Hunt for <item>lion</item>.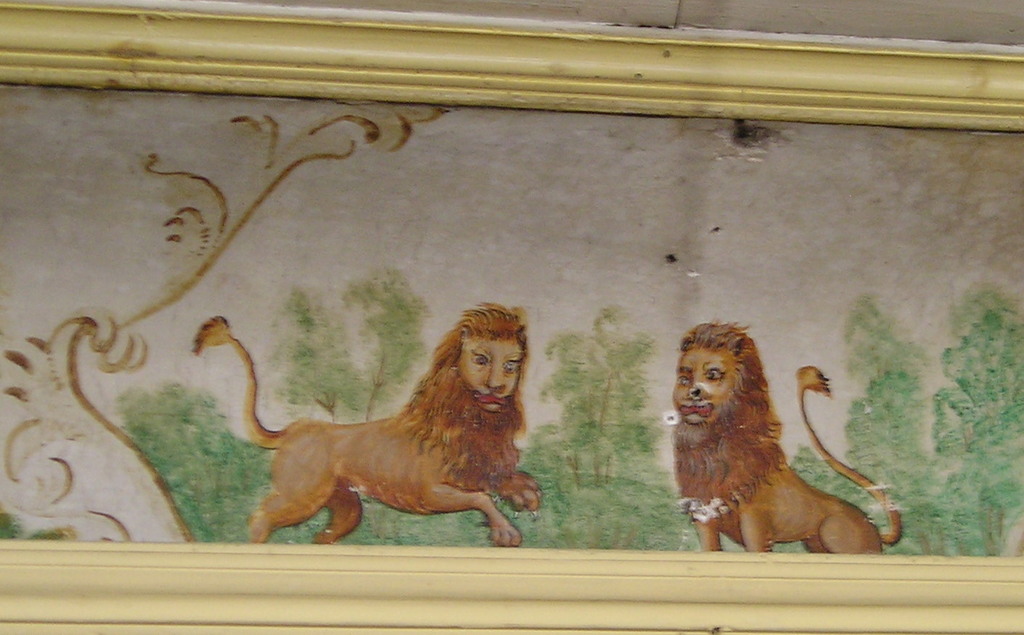
Hunted down at [x1=194, y1=302, x2=545, y2=550].
